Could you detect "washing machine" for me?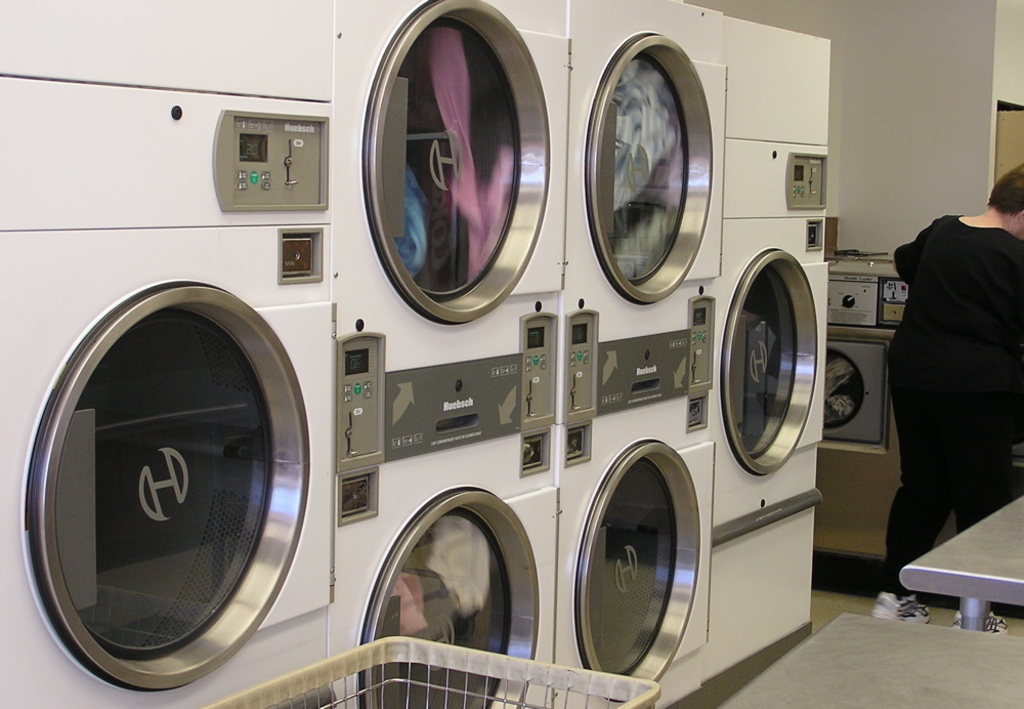
Detection result: crop(559, 0, 726, 708).
